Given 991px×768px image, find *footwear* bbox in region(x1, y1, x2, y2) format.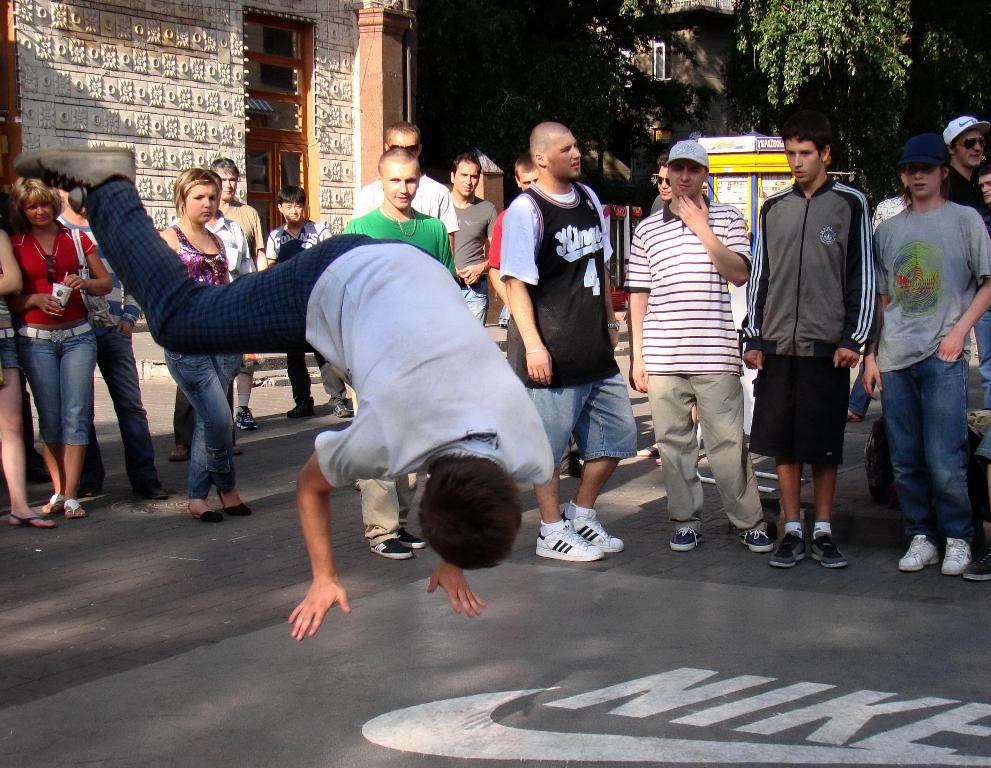
region(167, 447, 191, 465).
